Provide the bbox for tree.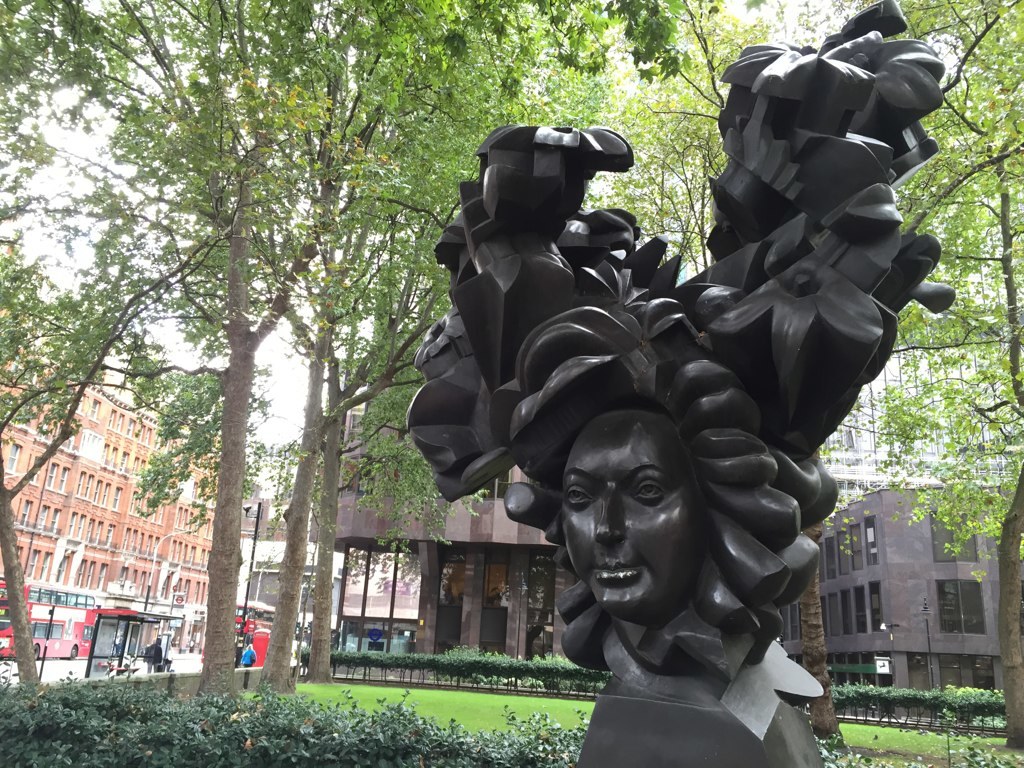
682, 0, 1023, 764.
